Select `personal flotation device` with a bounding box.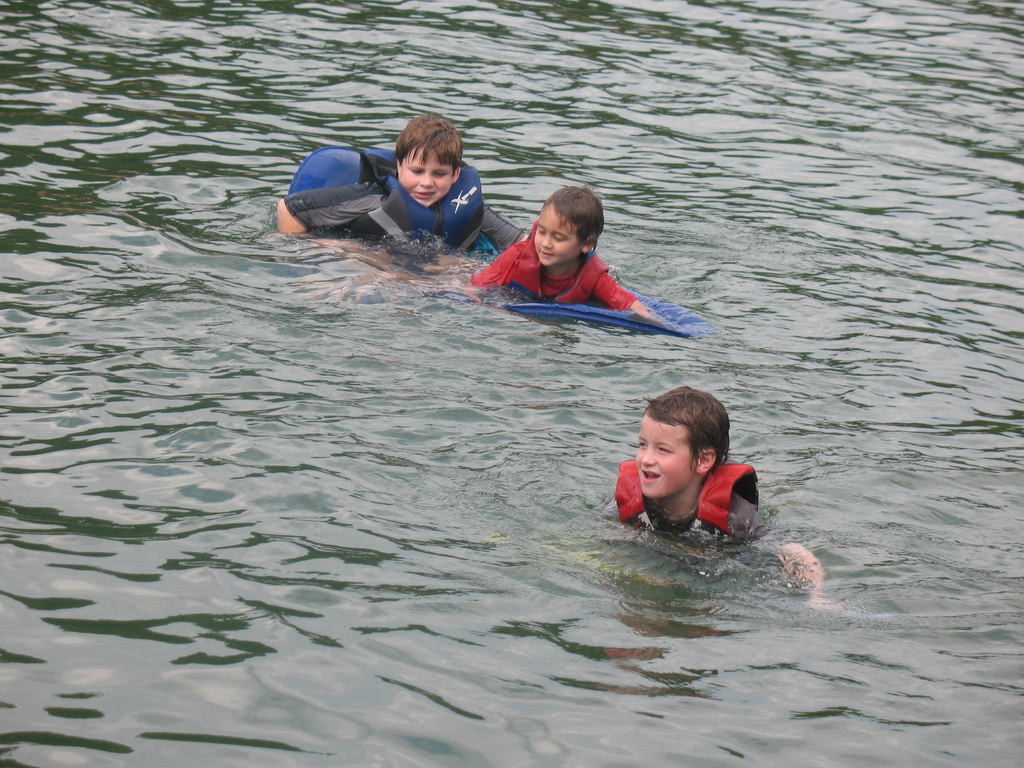
x1=483, y1=307, x2=724, y2=342.
